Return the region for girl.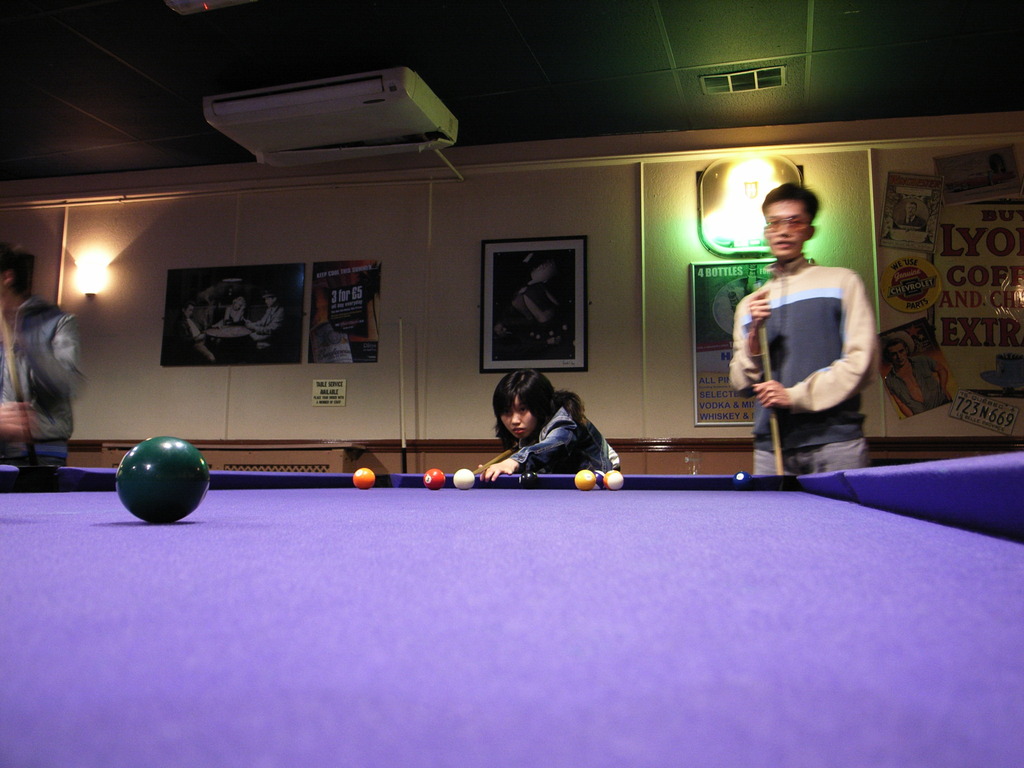
bbox(476, 371, 619, 483).
